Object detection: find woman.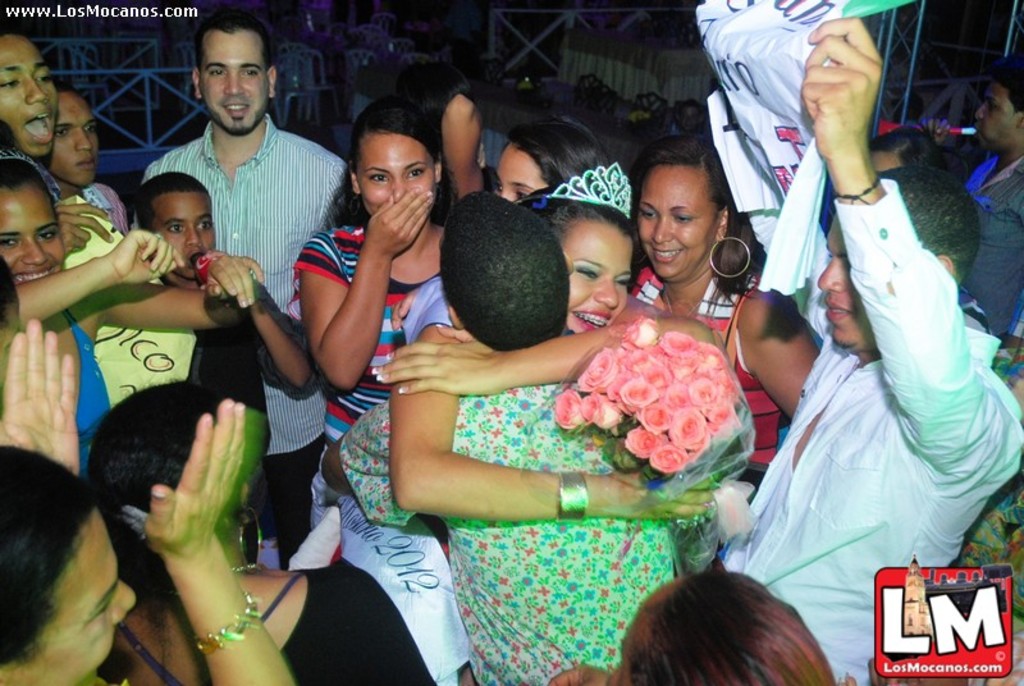
308/163/716/685.
